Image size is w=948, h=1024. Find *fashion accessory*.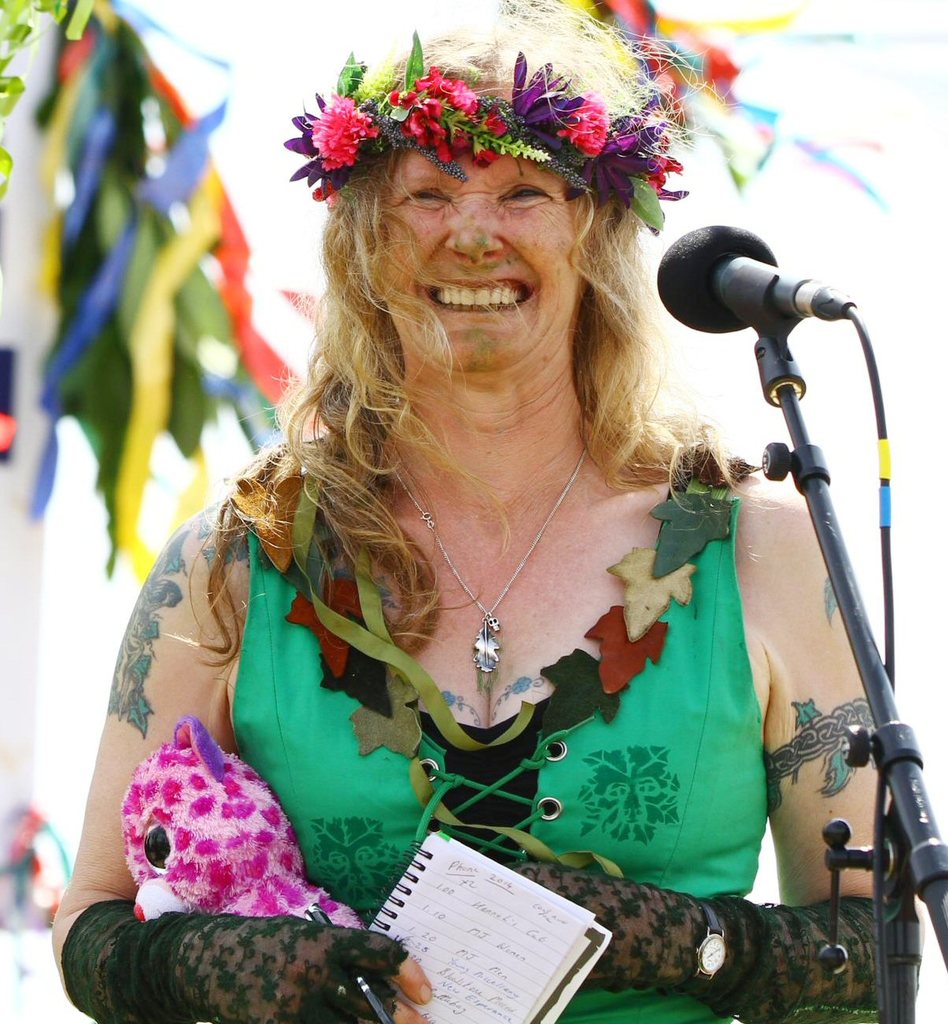
55:900:410:1023.
